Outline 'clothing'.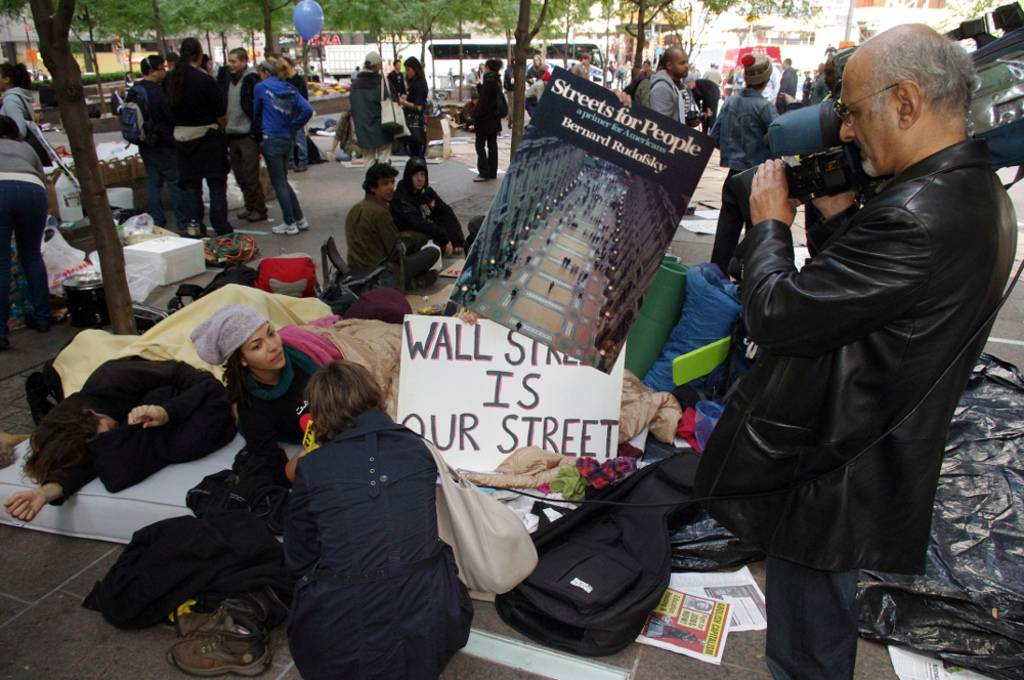
Outline: x1=344, y1=65, x2=388, y2=171.
